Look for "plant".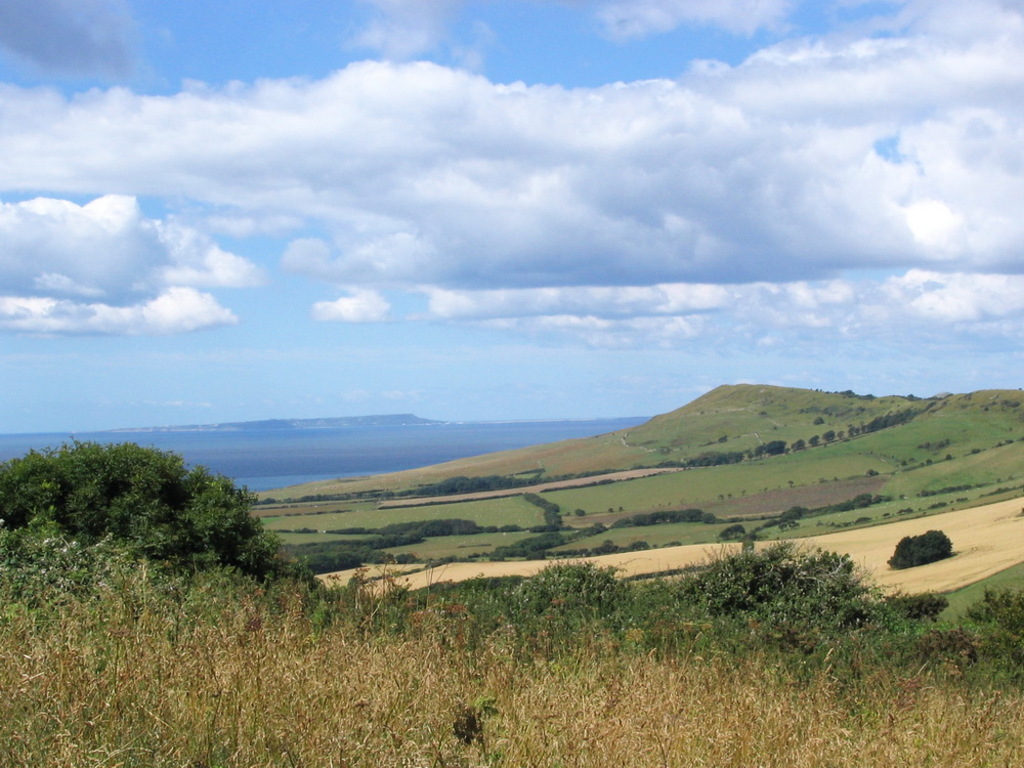
Found: (679,530,893,652).
